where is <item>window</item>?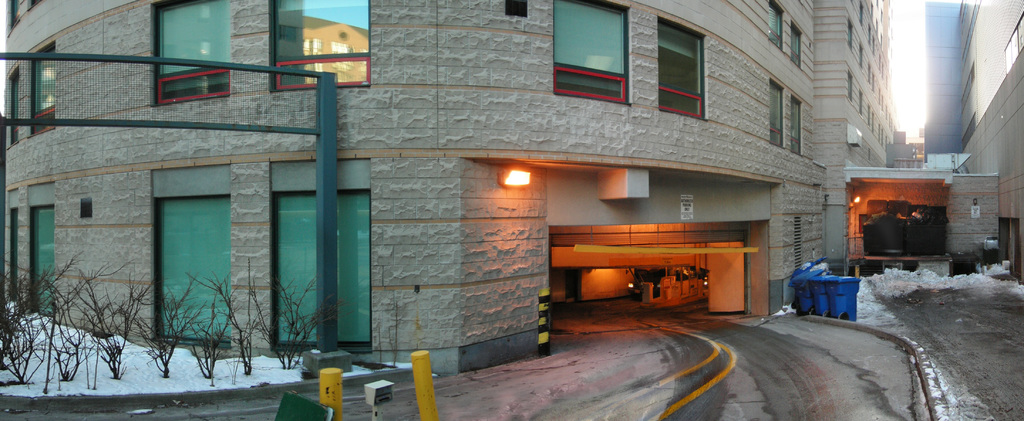
x1=269, y1=162, x2=368, y2=352.
